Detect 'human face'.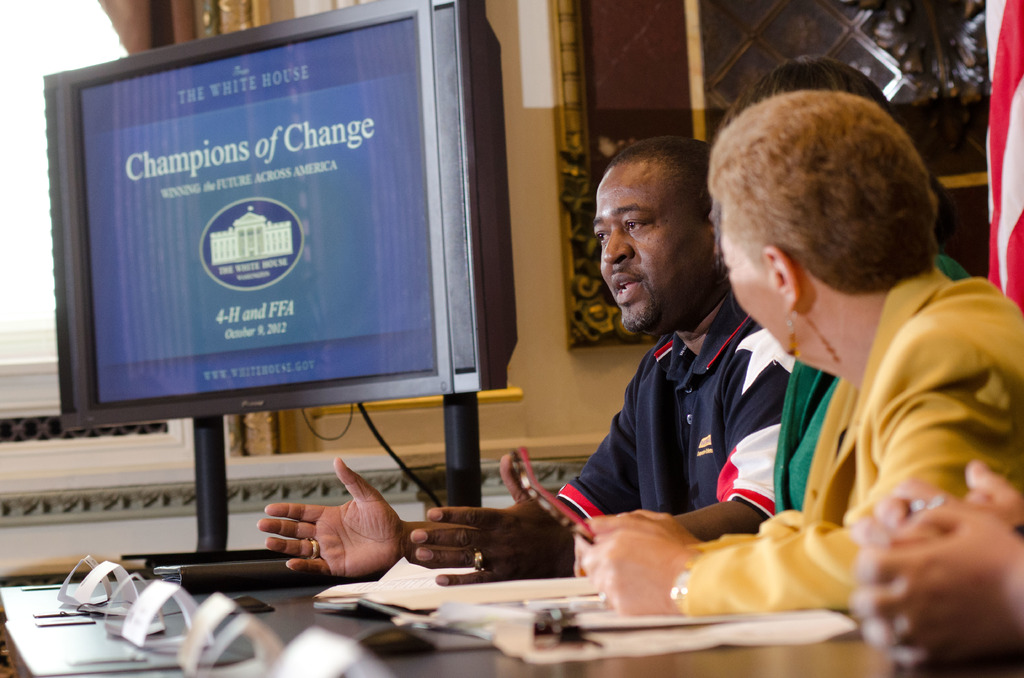
Detected at (591,164,700,335).
